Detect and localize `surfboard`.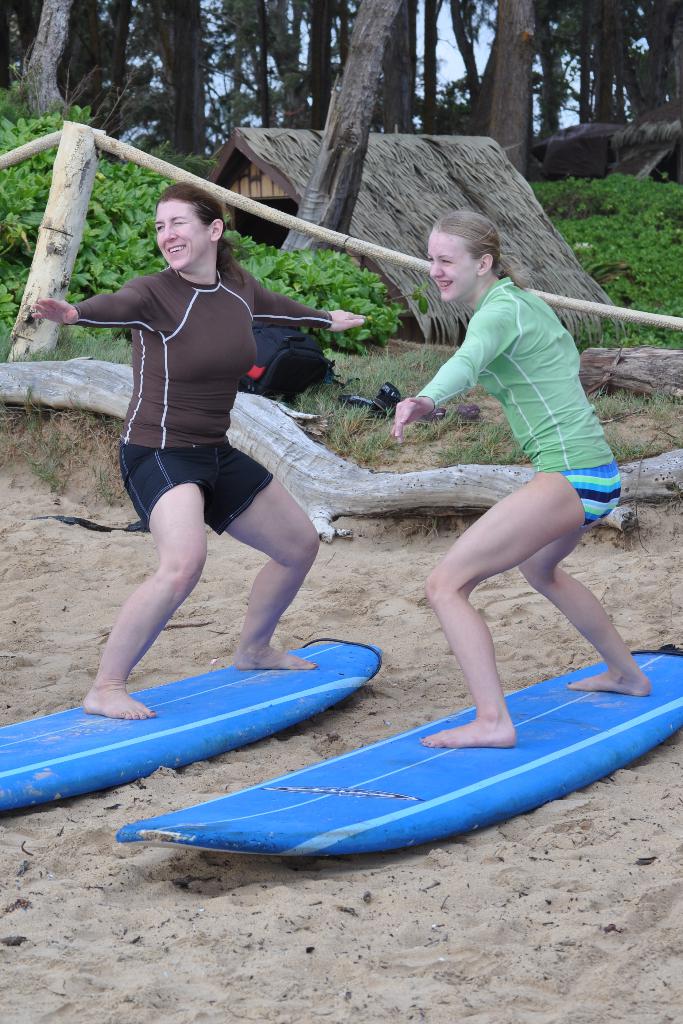
Localized at (110,645,682,865).
